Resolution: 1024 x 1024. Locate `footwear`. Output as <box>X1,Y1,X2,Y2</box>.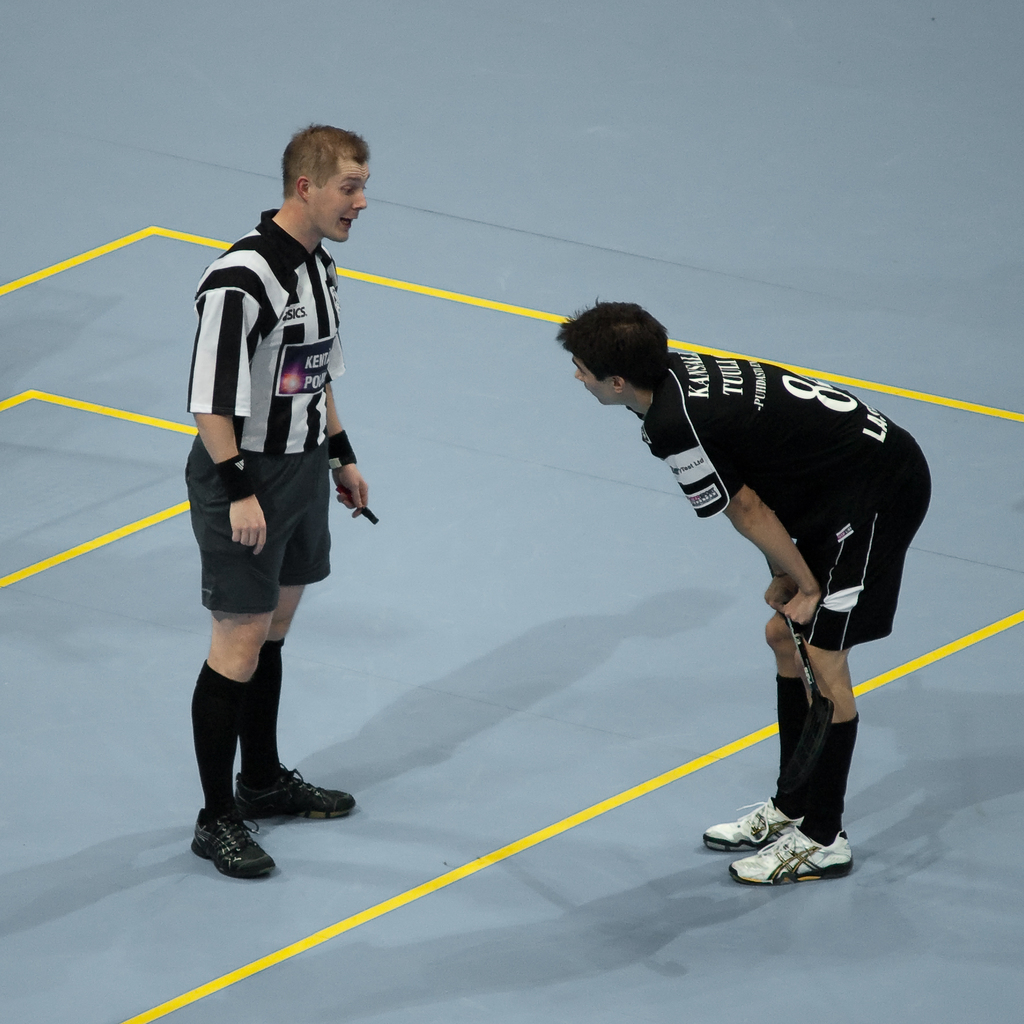
<box>702,796,804,853</box>.
